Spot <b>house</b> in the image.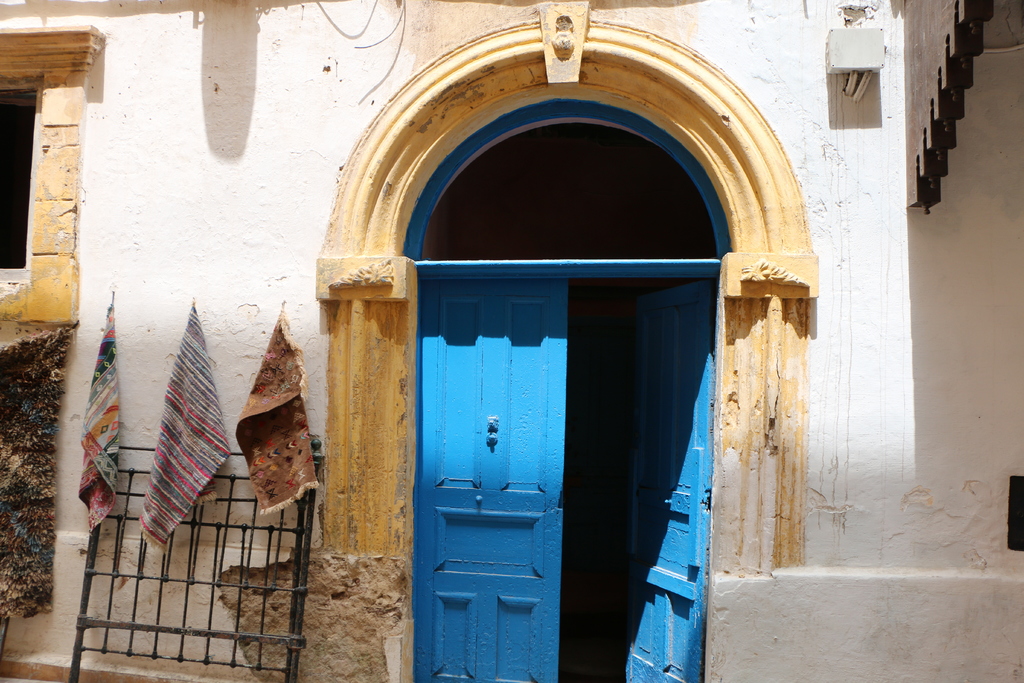
<b>house</b> found at rect(0, 0, 1023, 682).
